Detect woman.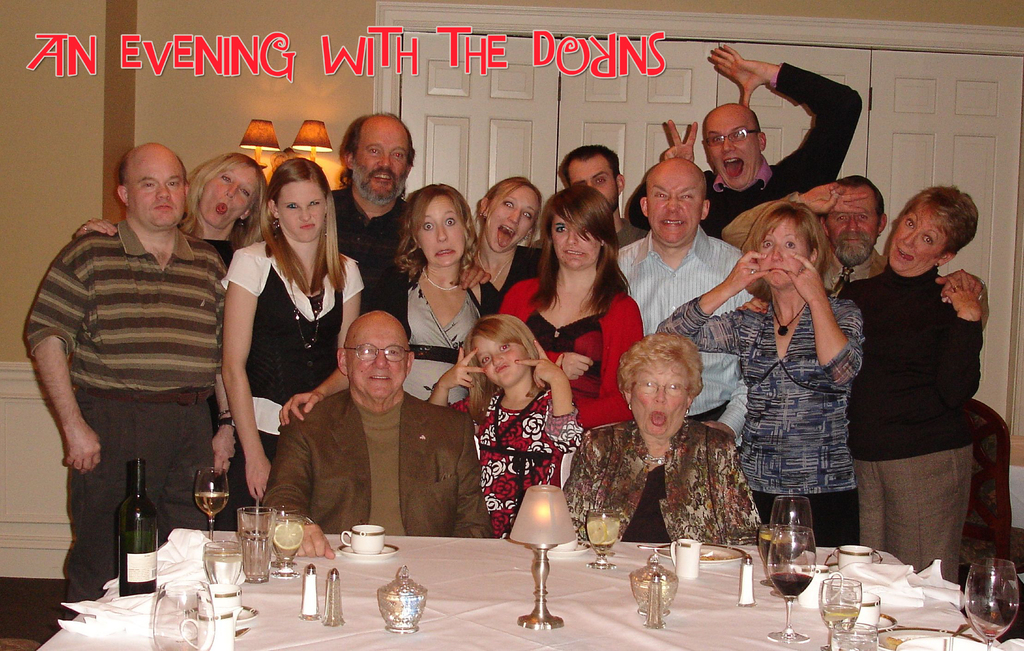
Detected at 384,180,511,406.
